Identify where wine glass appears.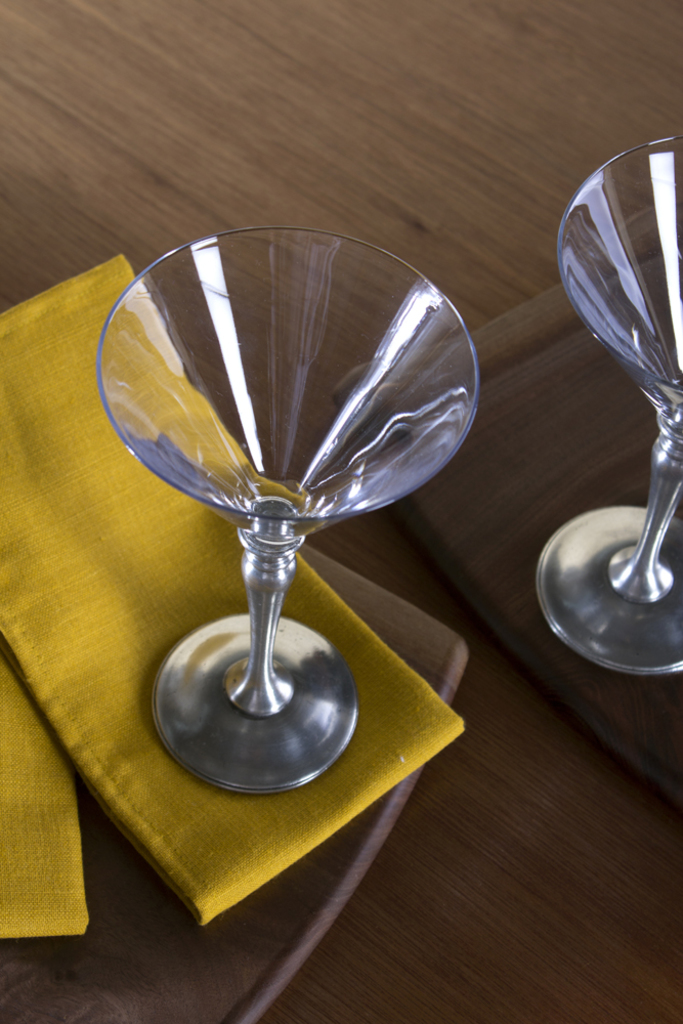
Appears at 549/130/682/671.
